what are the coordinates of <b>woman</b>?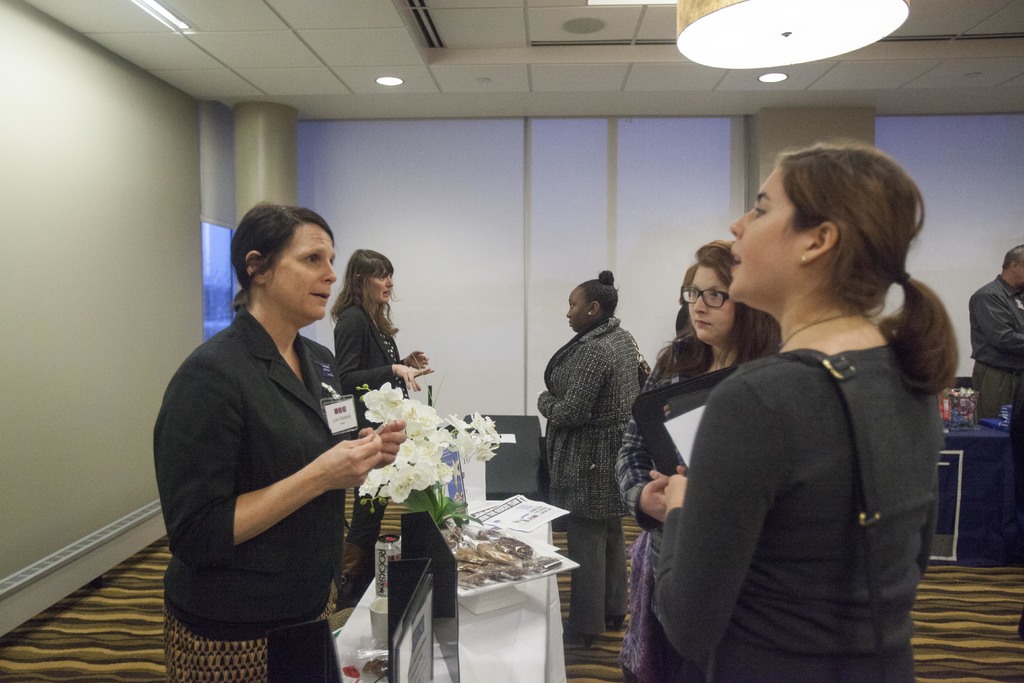
{"x1": 325, "y1": 247, "x2": 431, "y2": 545}.
